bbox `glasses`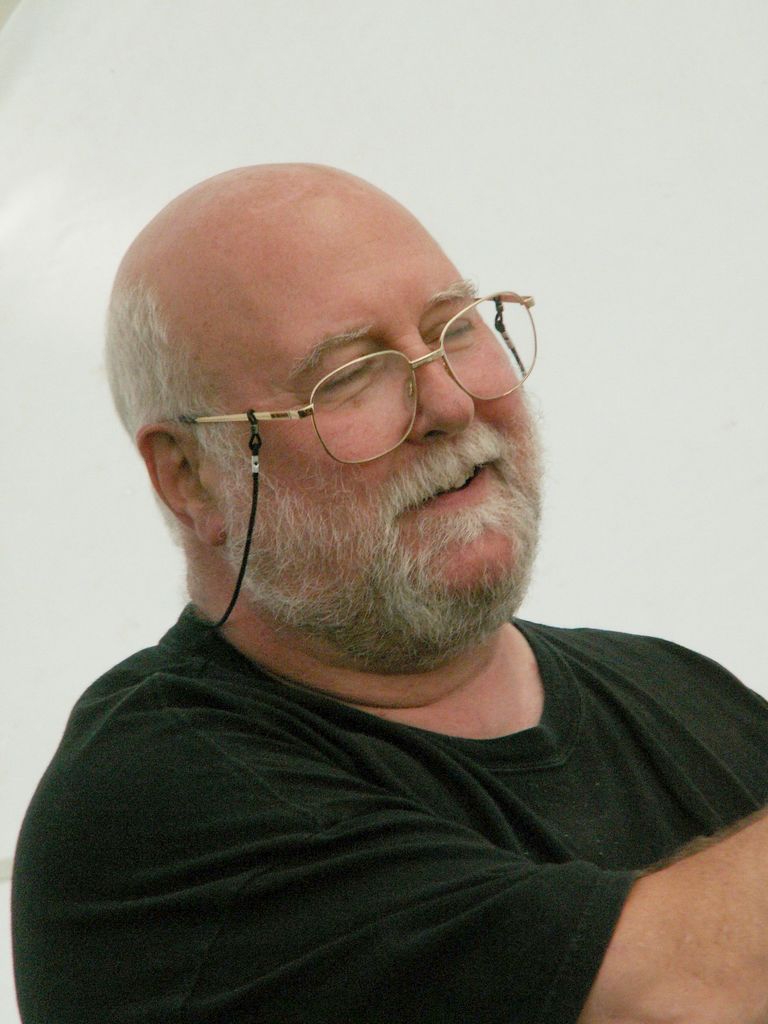
163:276:543:469
